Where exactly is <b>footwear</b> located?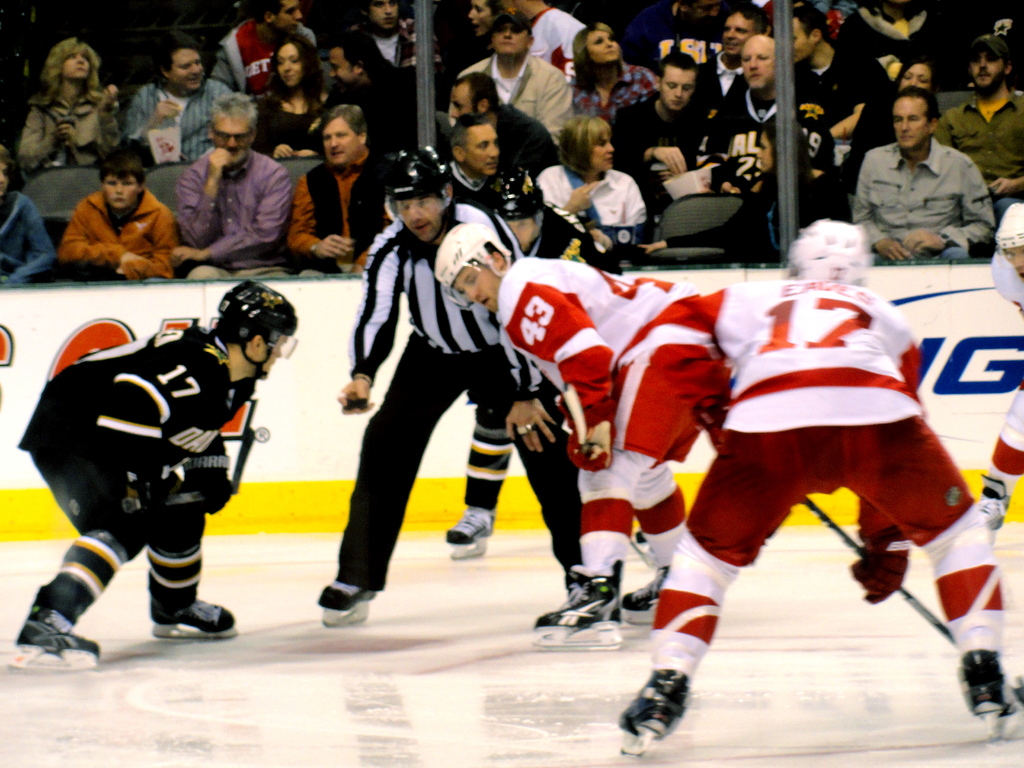
Its bounding box is <box>956,648,1023,717</box>.
